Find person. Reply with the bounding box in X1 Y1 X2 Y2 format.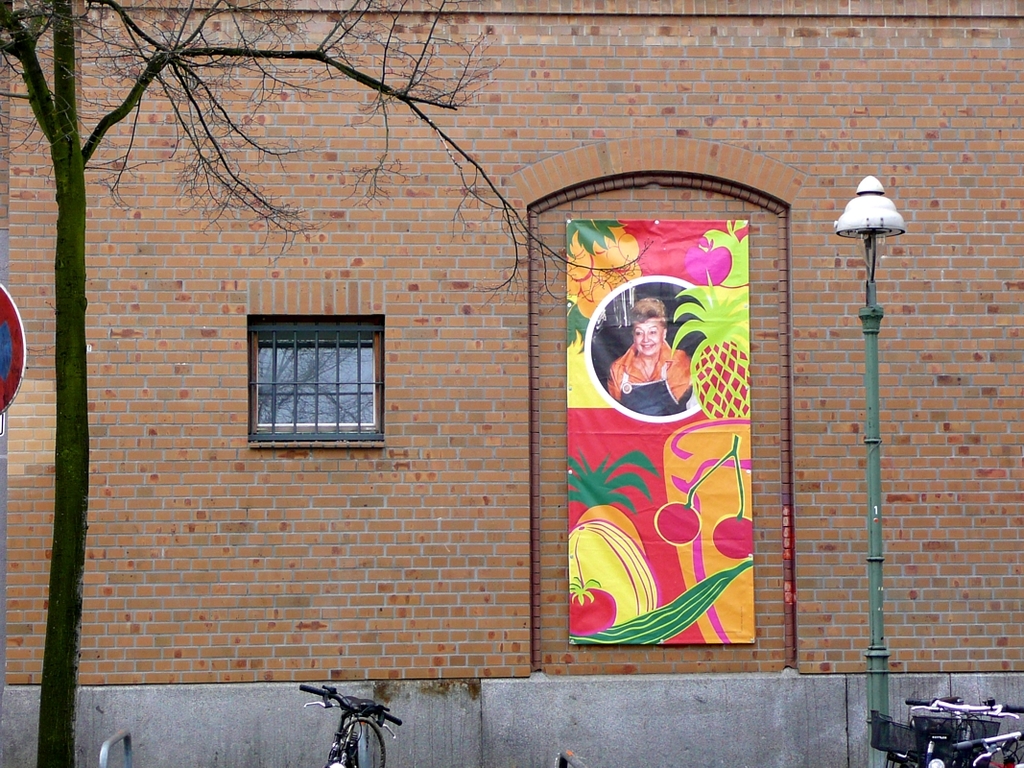
589 271 715 464.
